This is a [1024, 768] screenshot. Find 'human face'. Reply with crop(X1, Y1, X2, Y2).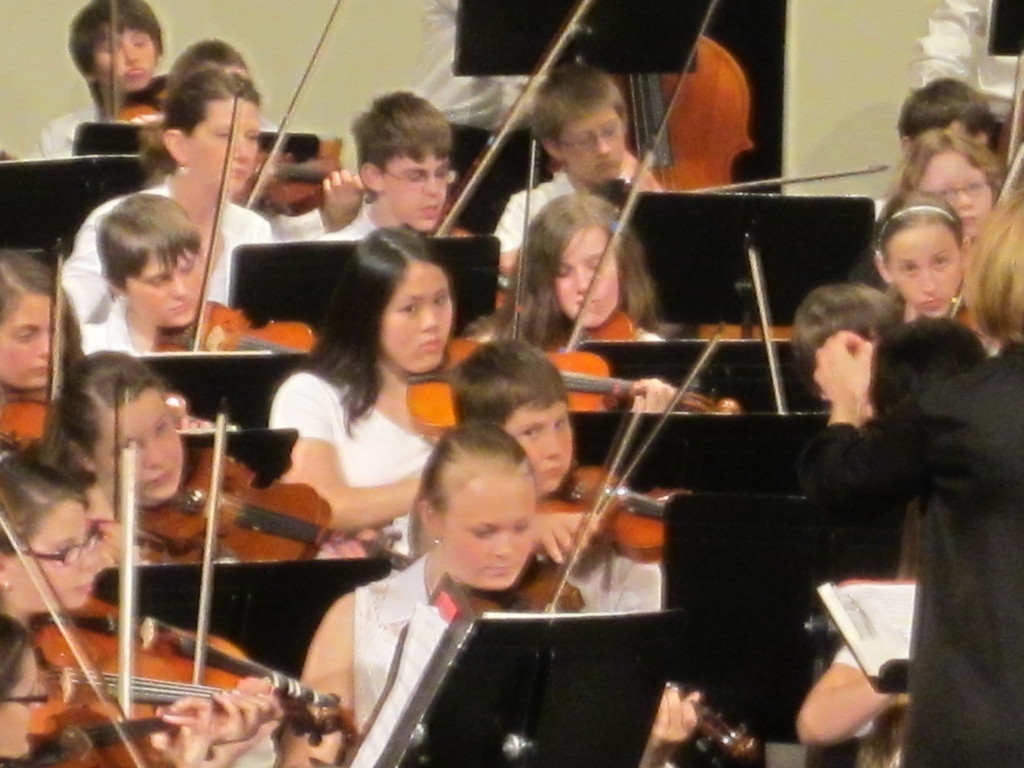
crop(920, 156, 995, 237).
